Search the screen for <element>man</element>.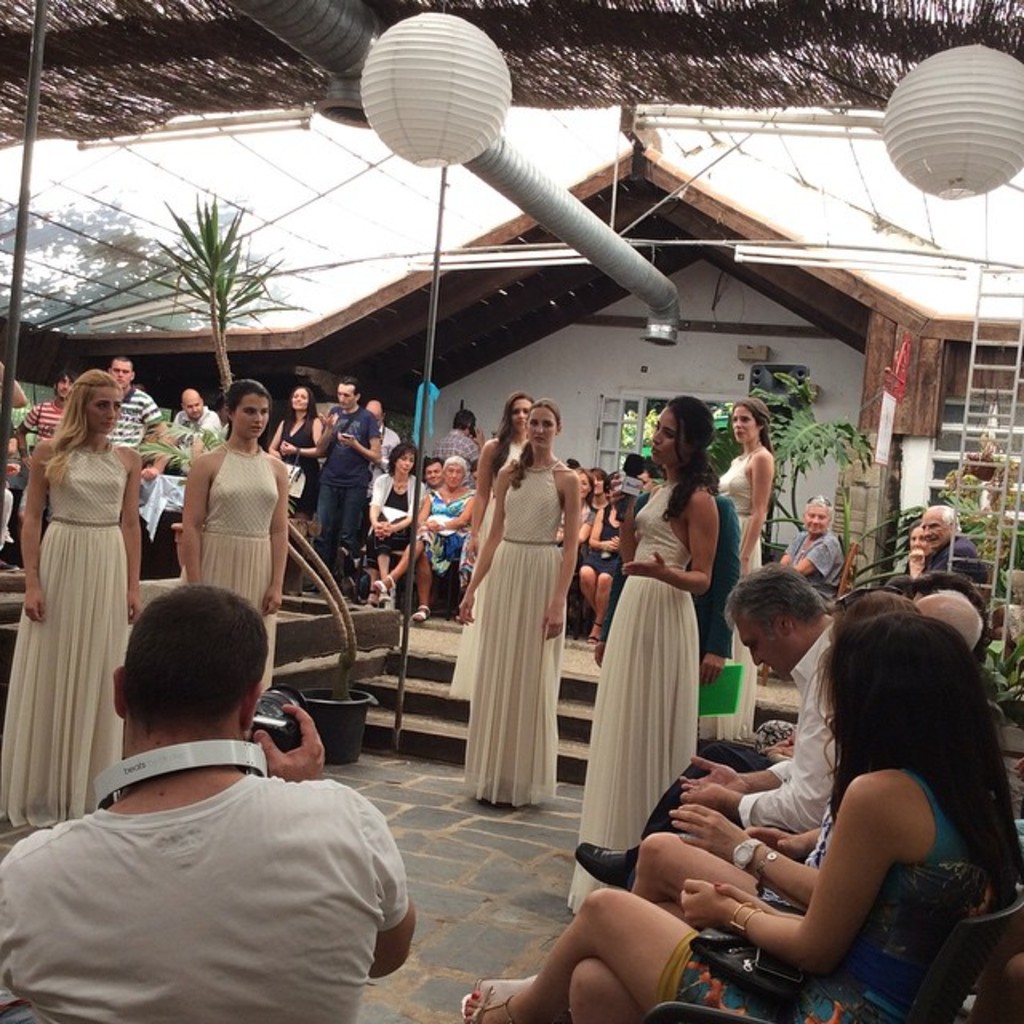
Found at <box>160,386,227,469</box>.
